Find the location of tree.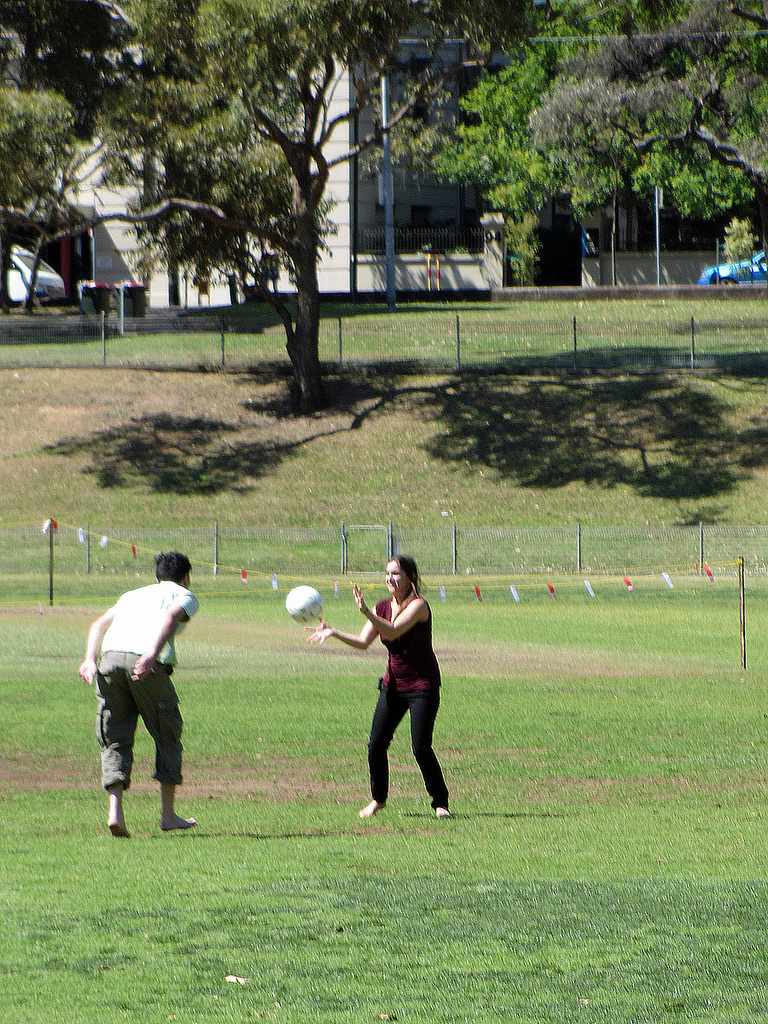
Location: bbox(457, 0, 767, 252).
